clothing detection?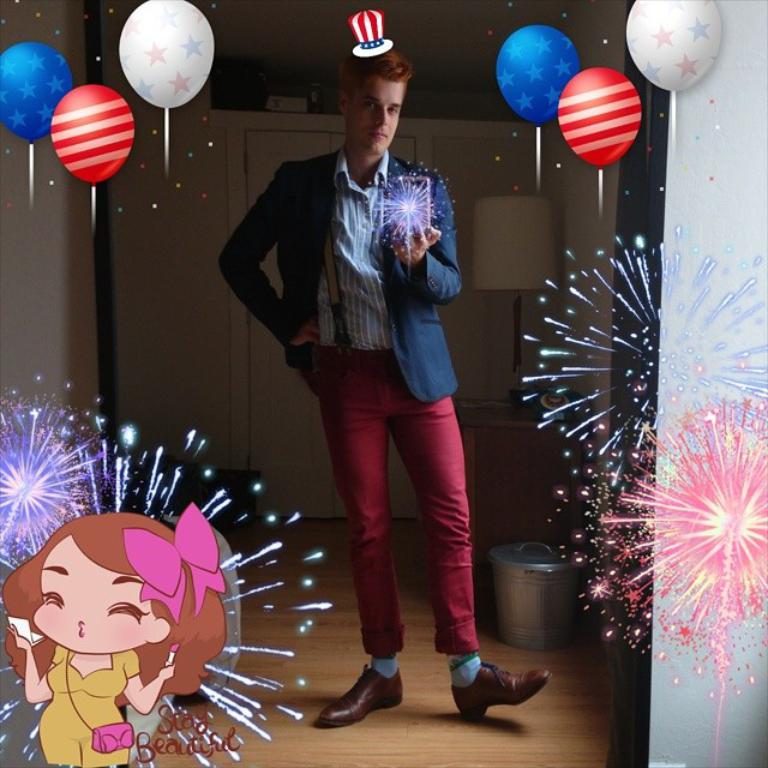
box=[37, 641, 139, 767]
